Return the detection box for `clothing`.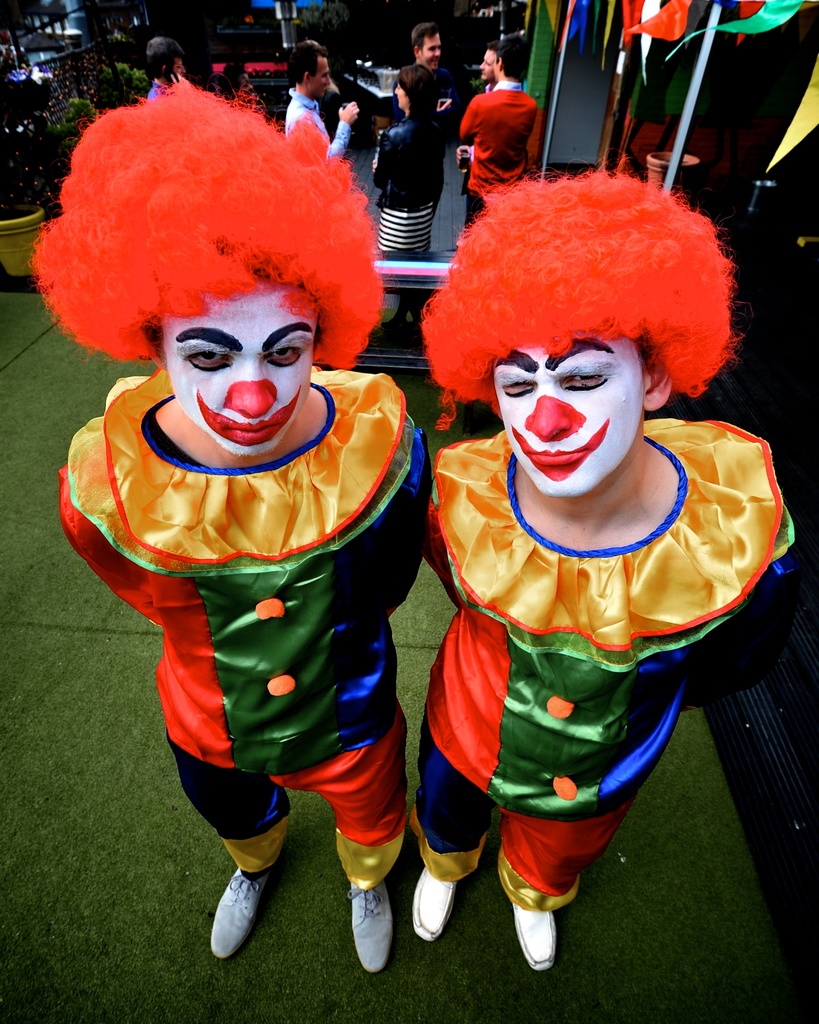
<region>467, 74, 495, 164</region>.
